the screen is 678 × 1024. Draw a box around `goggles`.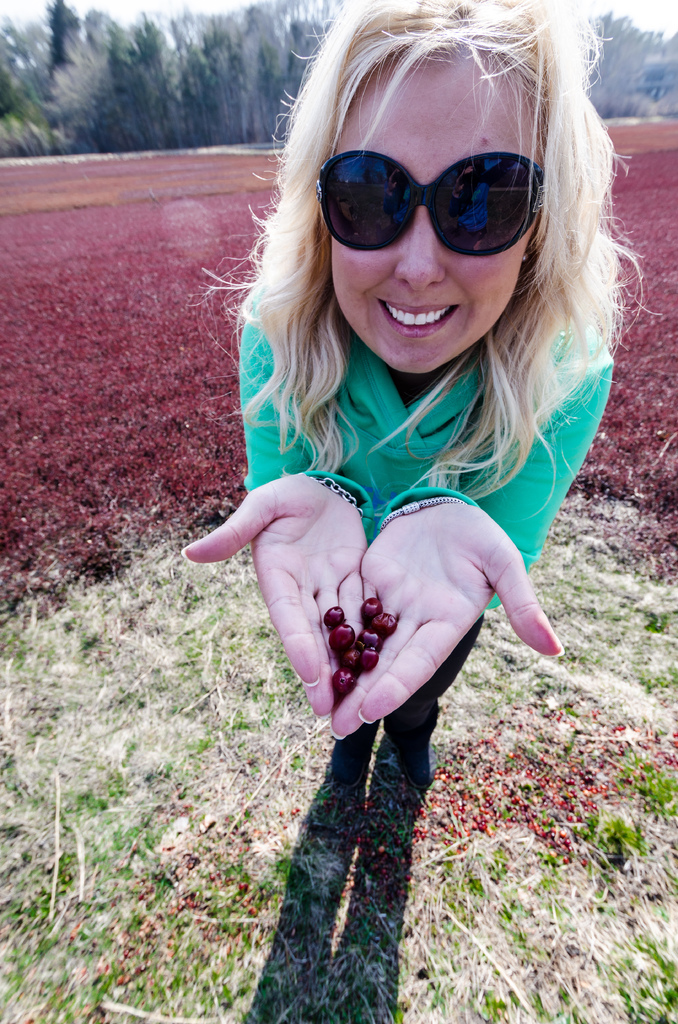
[left=314, top=130, right=567, bottom=241].
